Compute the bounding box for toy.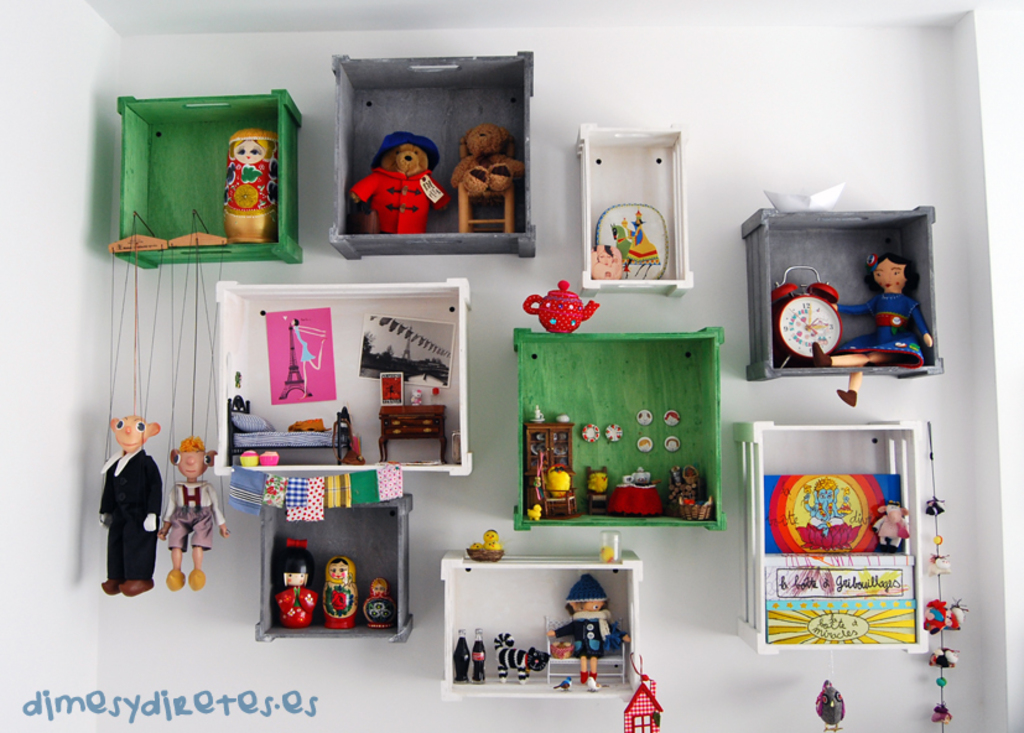
select_region(239, 447, 258, 466).
